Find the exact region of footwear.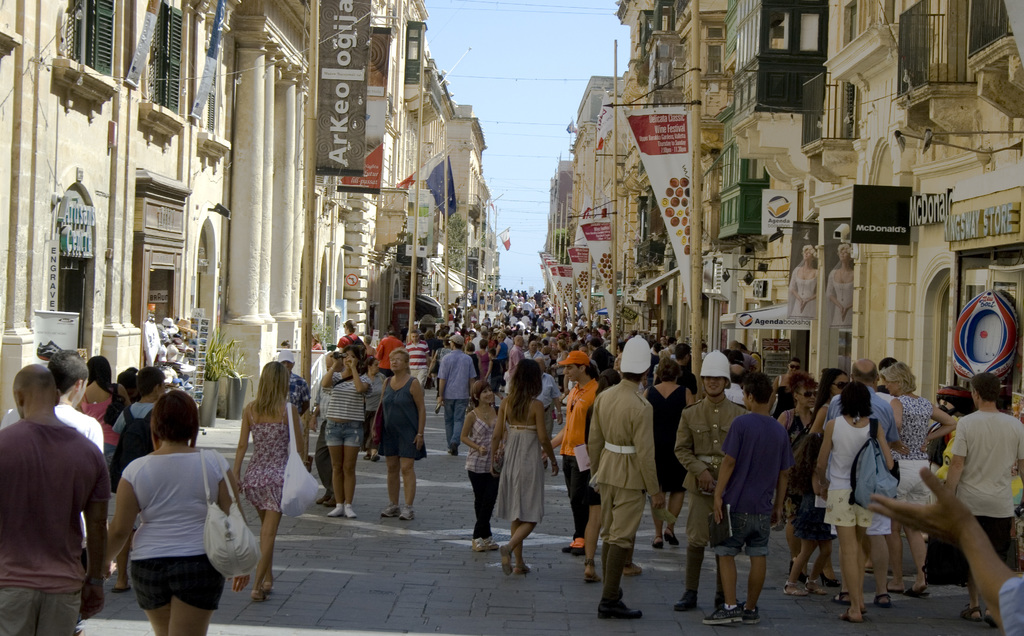
Exact region: l=394, t=503, r=413, b=521.
